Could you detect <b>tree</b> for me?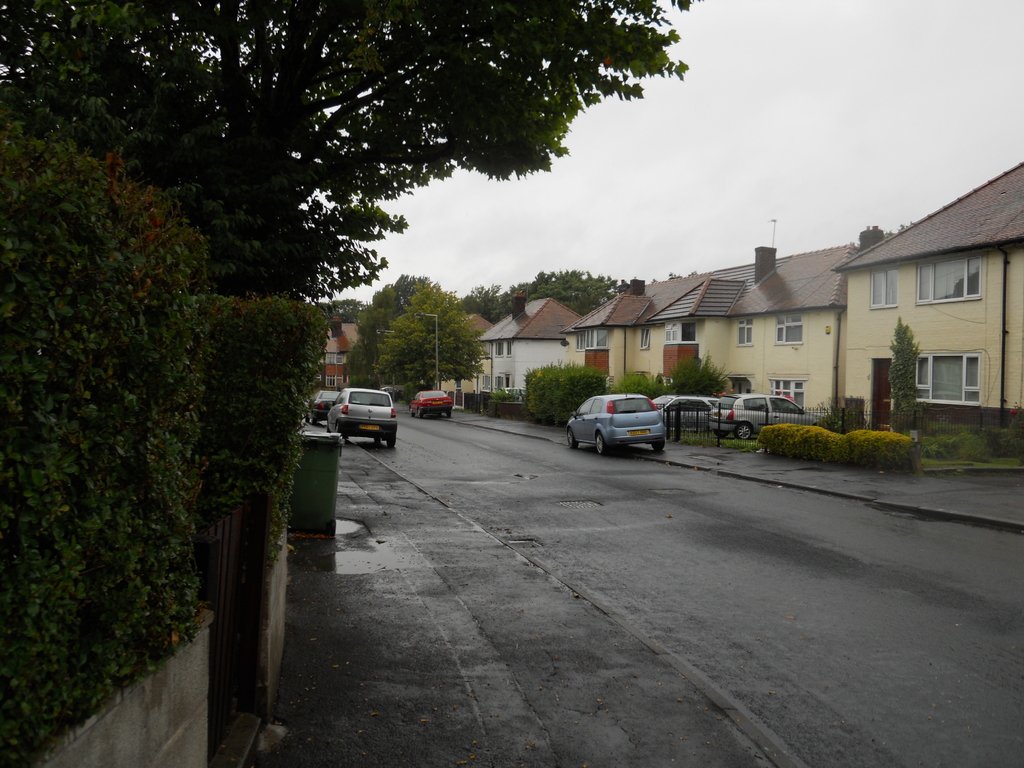
Detection result: pyautogui.locateOnScreen(614, 373, 671, 400).
